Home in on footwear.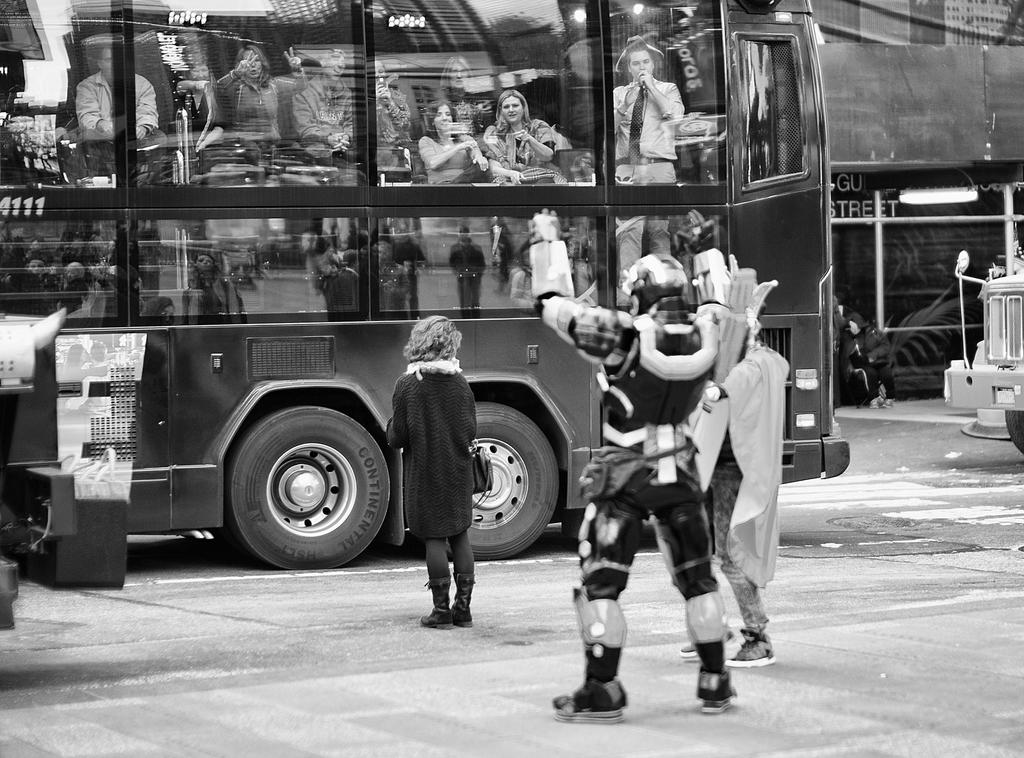
Homed in at box=[702, 663, 738, 715].
